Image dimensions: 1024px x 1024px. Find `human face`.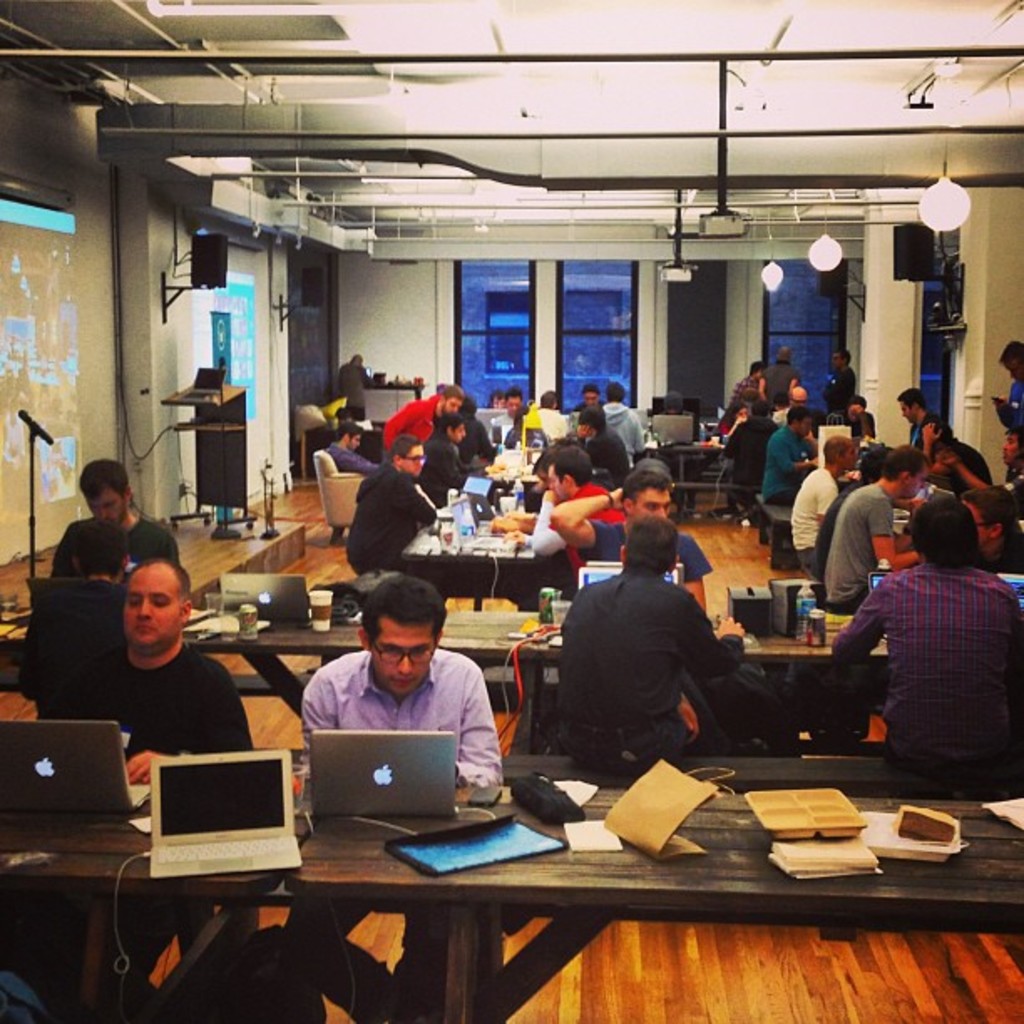
box(905, 468, 925, 499).
